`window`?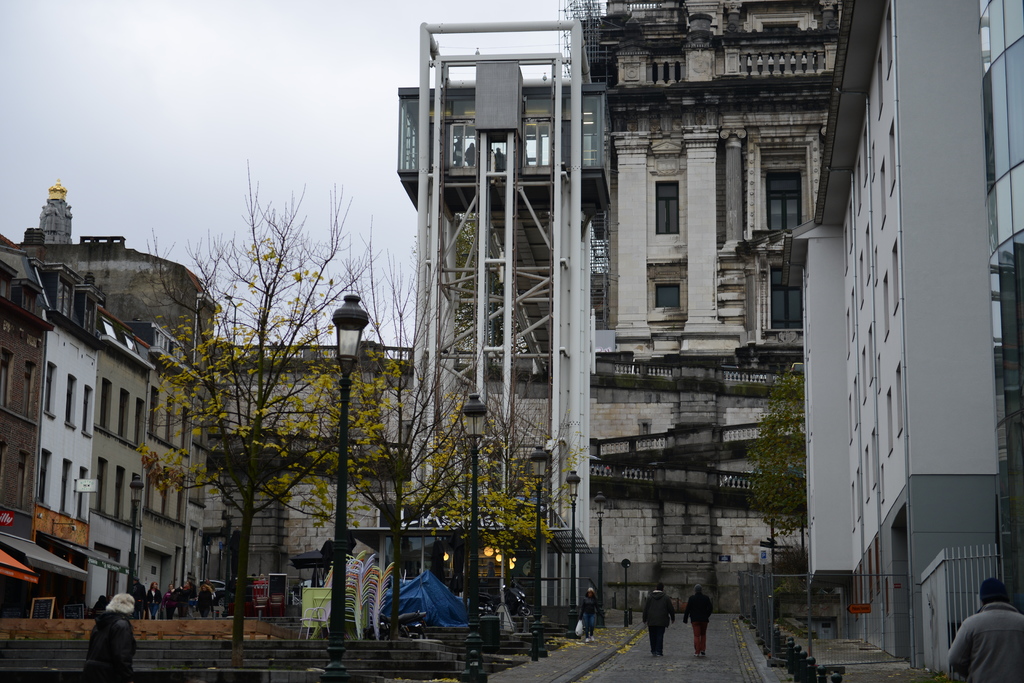
[102,376,117,432]
